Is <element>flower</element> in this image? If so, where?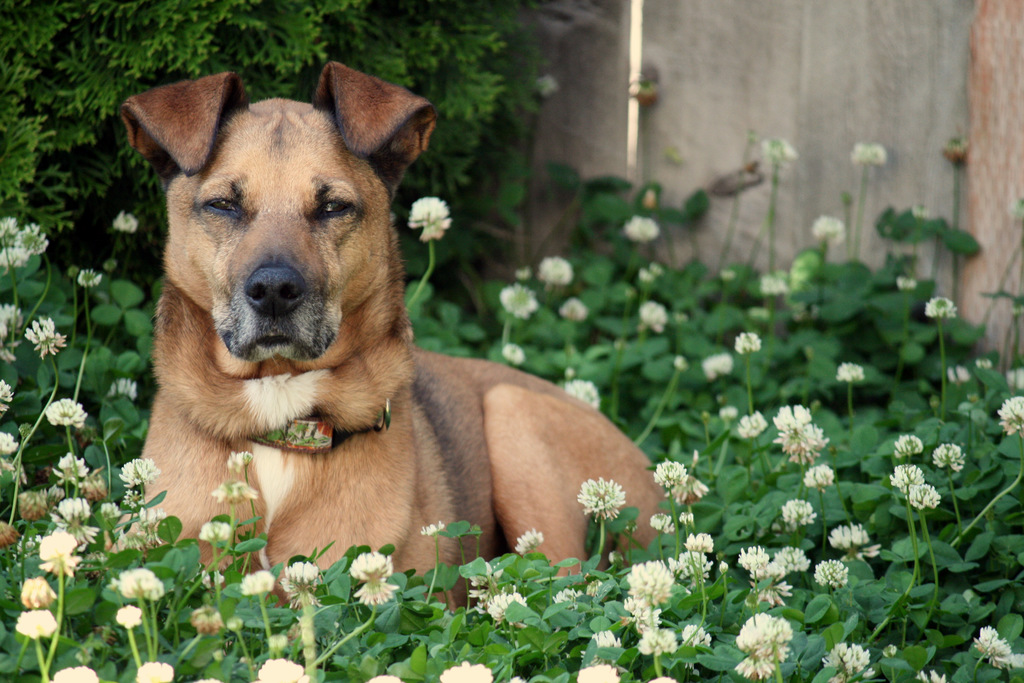
Yes, at 41/395/91/431.
